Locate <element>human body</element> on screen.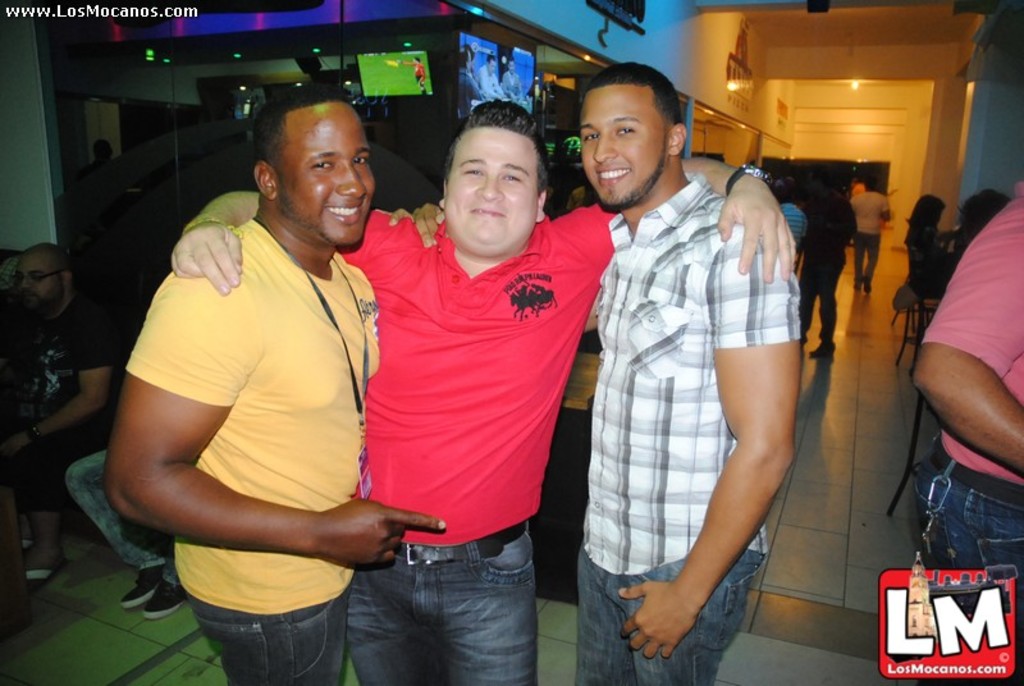
On screen at crop(172, 93, 797, 685).
